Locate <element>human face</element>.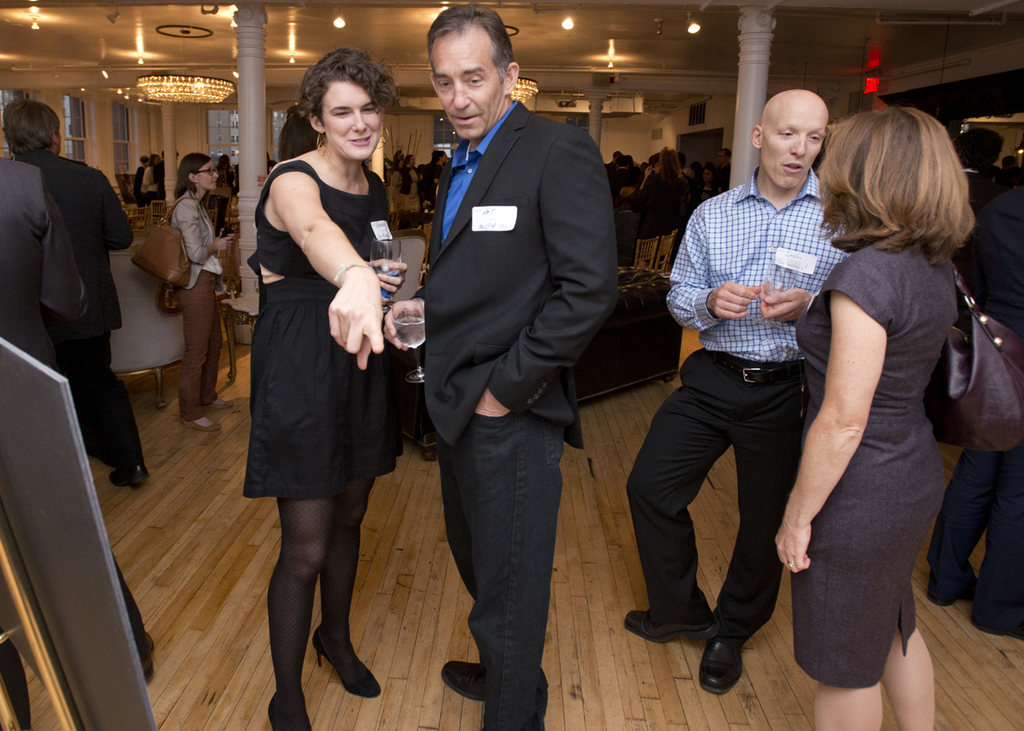
Bounding box: left=201, top=155, right=221, bottom=192.
